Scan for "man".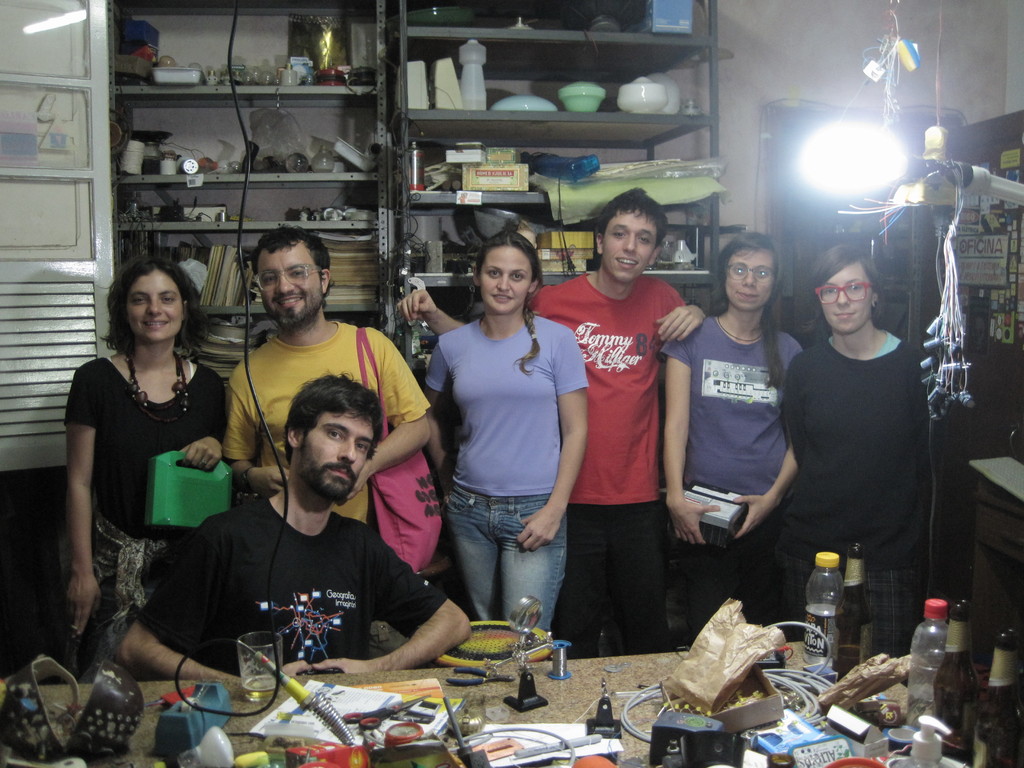
Scan result: crop(222, 227, 434, 527).
